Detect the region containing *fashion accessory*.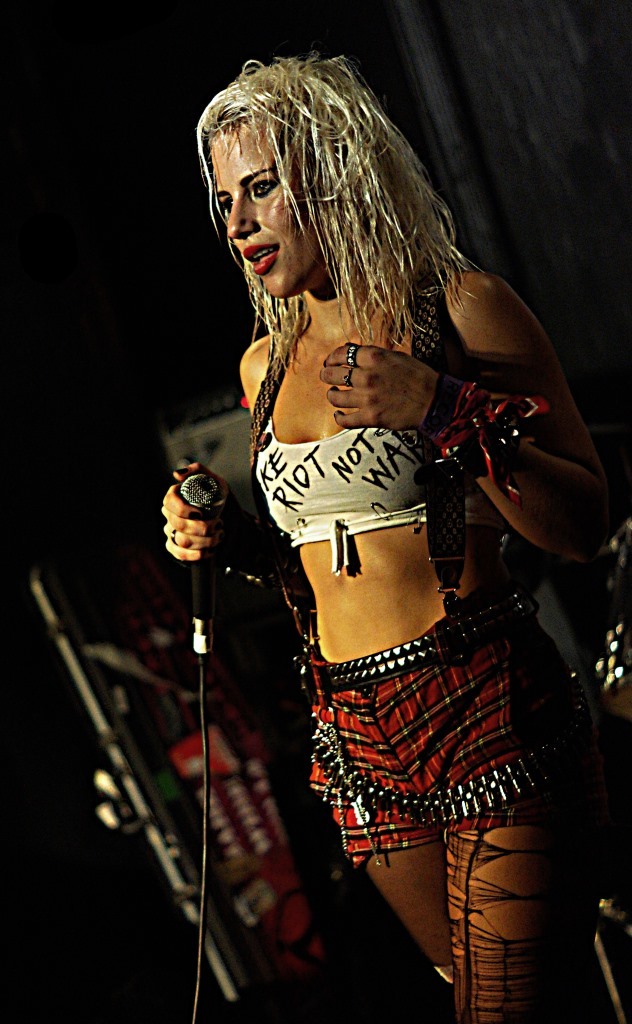
343,369,357,386.
